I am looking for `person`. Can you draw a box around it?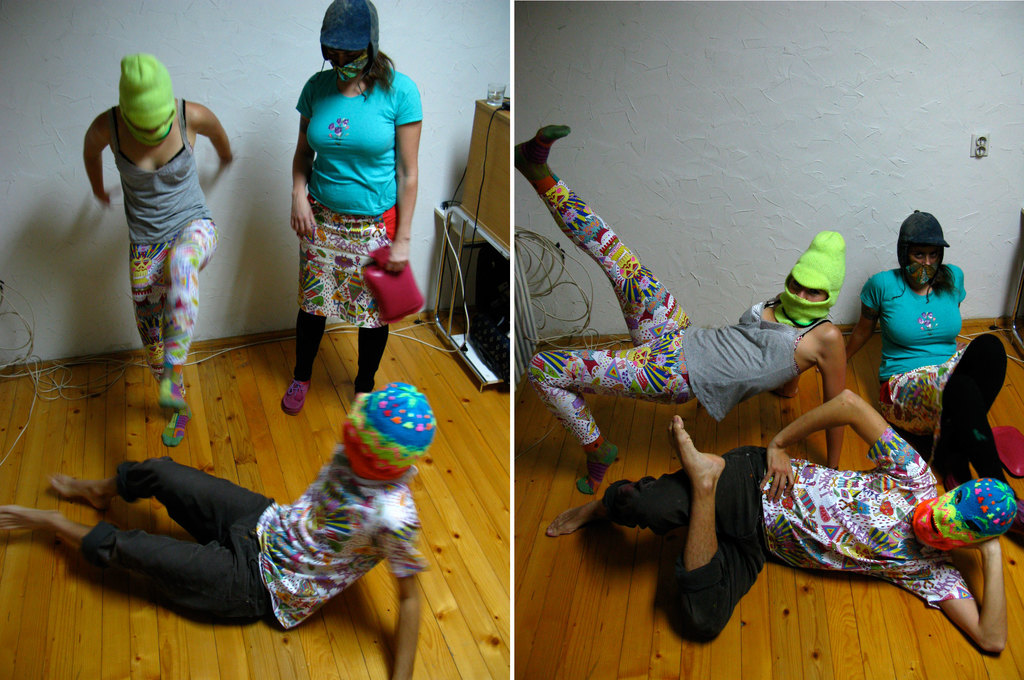
Sure, the bounding box is <box>278,0,424,418</box>.
